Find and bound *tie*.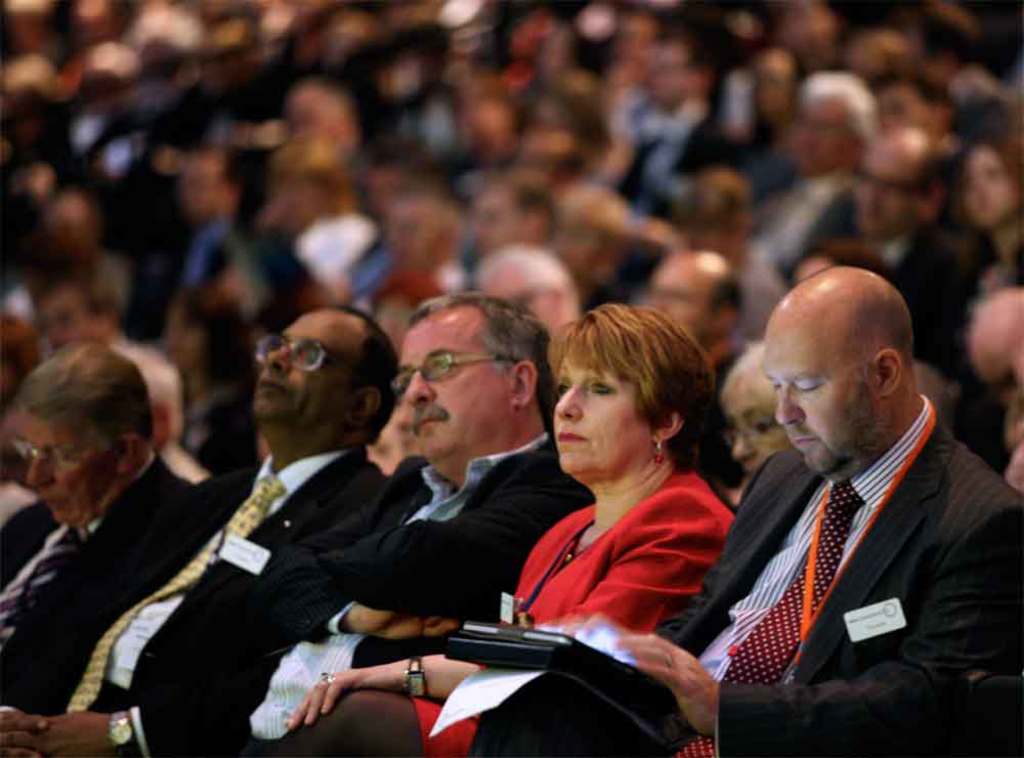
Bound: (57, 470, 291, 714).
